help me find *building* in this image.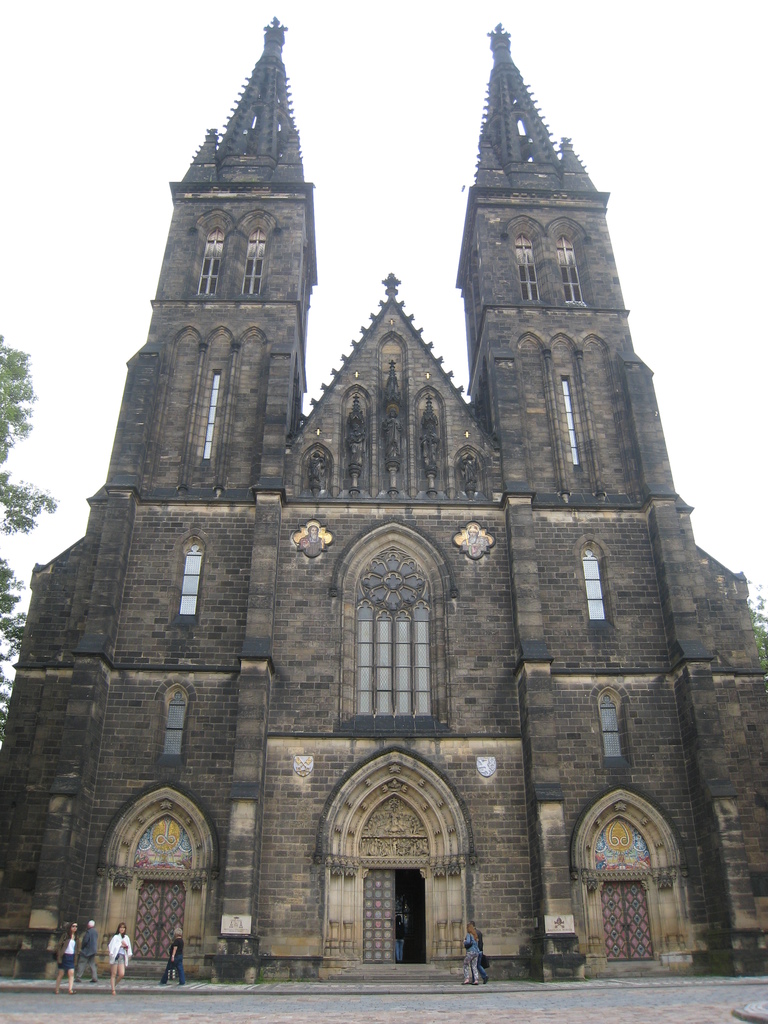
Found it: box(0, 15, 760, 977).
